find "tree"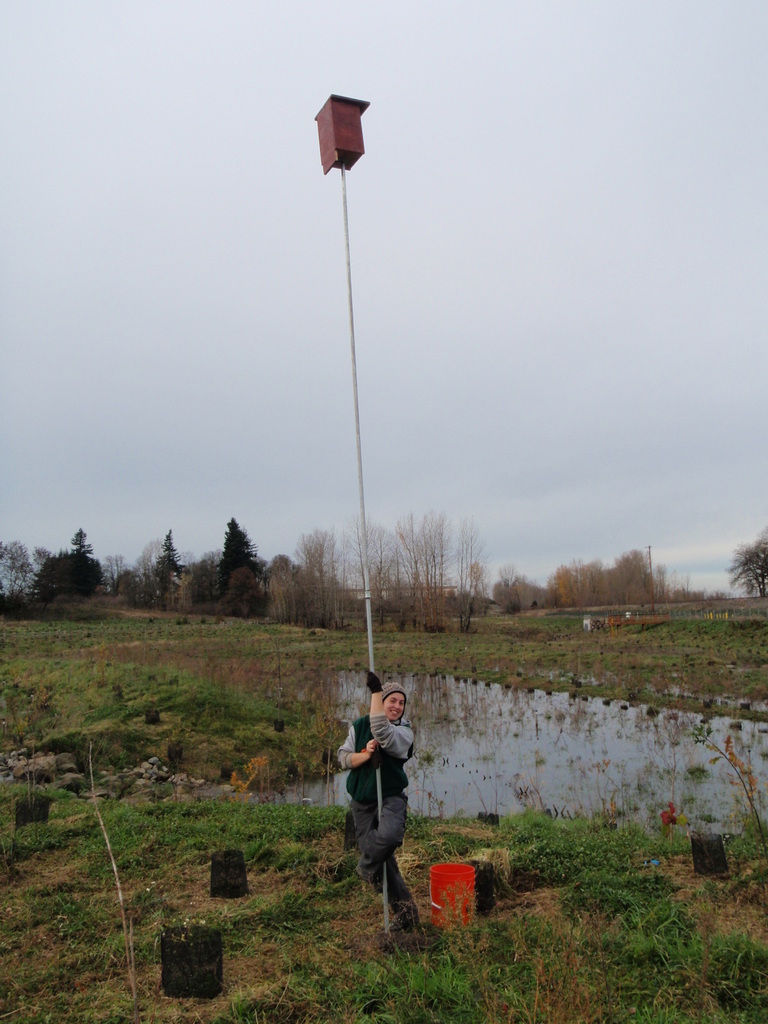
2, 534, 51, 606
